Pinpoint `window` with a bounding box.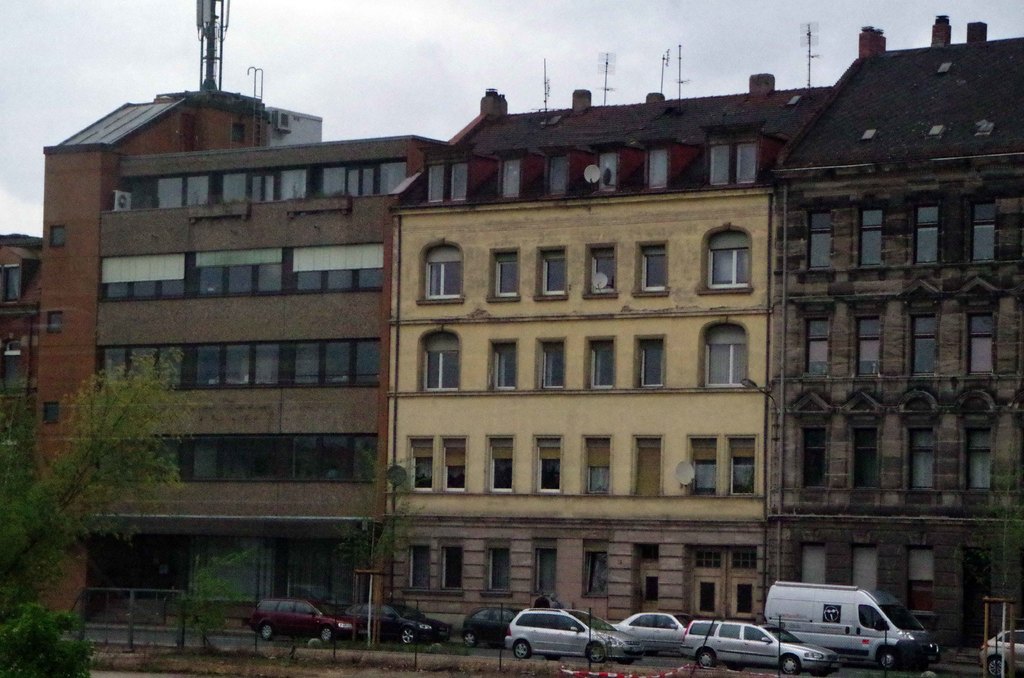
BBox(488, 339, 516, 388).
